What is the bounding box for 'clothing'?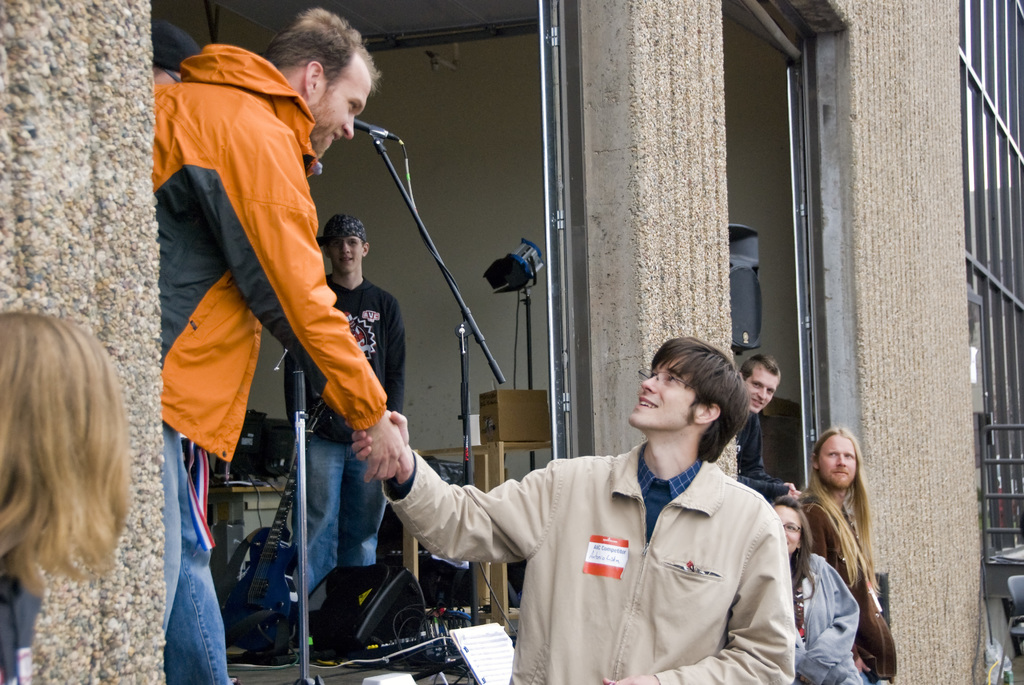
locate(144, 40, 387, 684).
